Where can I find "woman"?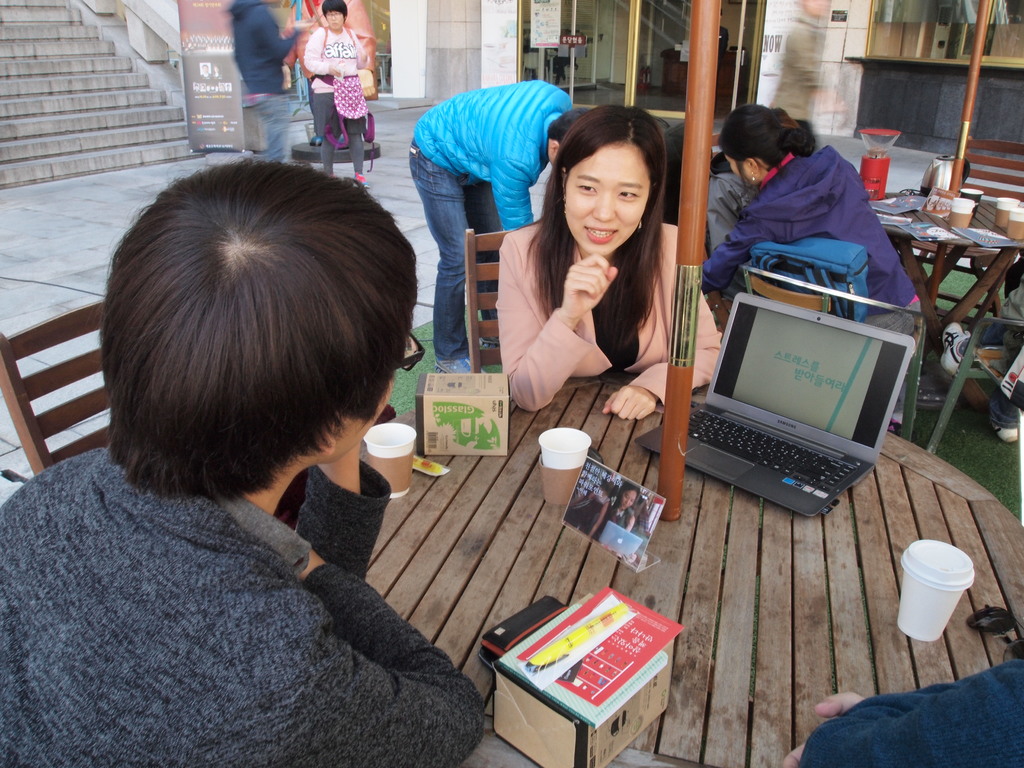
You can find it at [303, 0, 364, 182].
